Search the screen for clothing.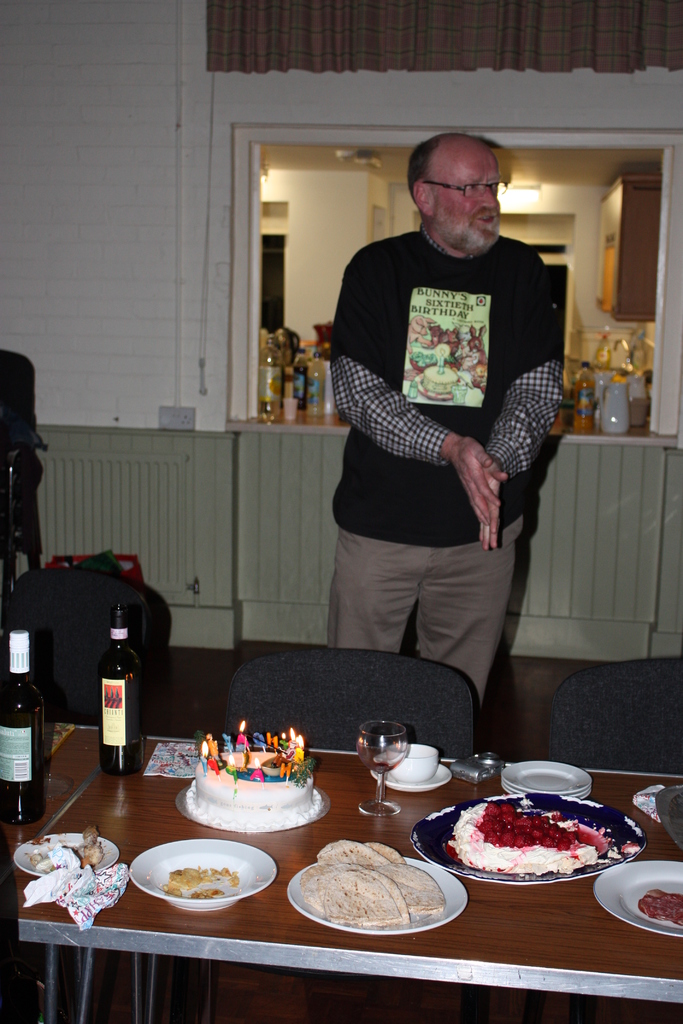
Found at bbox=[325, 188, 562, 690].
